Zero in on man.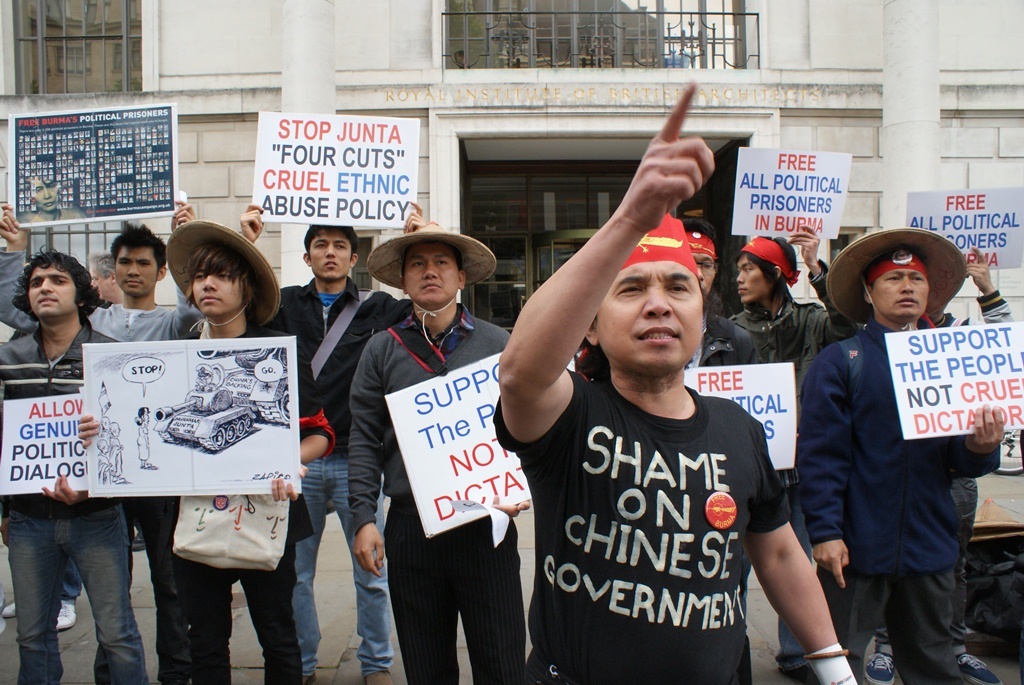
Zeroed in: <bbox>485, 72, 857, 684</bbox>.
